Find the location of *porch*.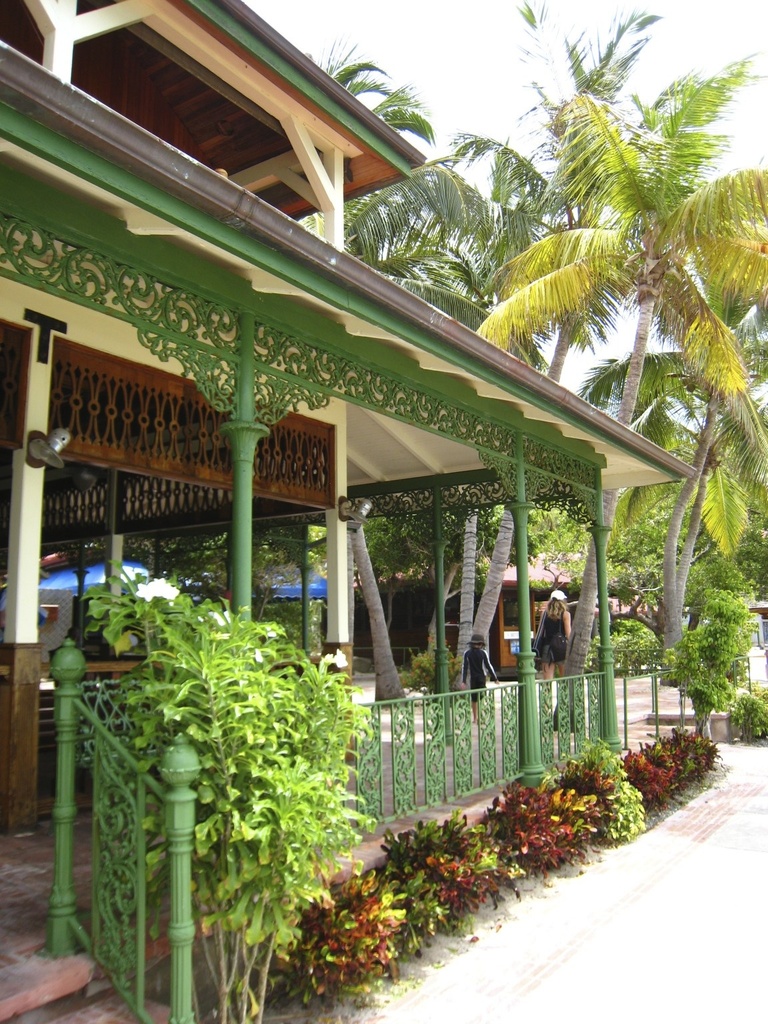
Location: l=0, t=629, r=612, b=1022.
